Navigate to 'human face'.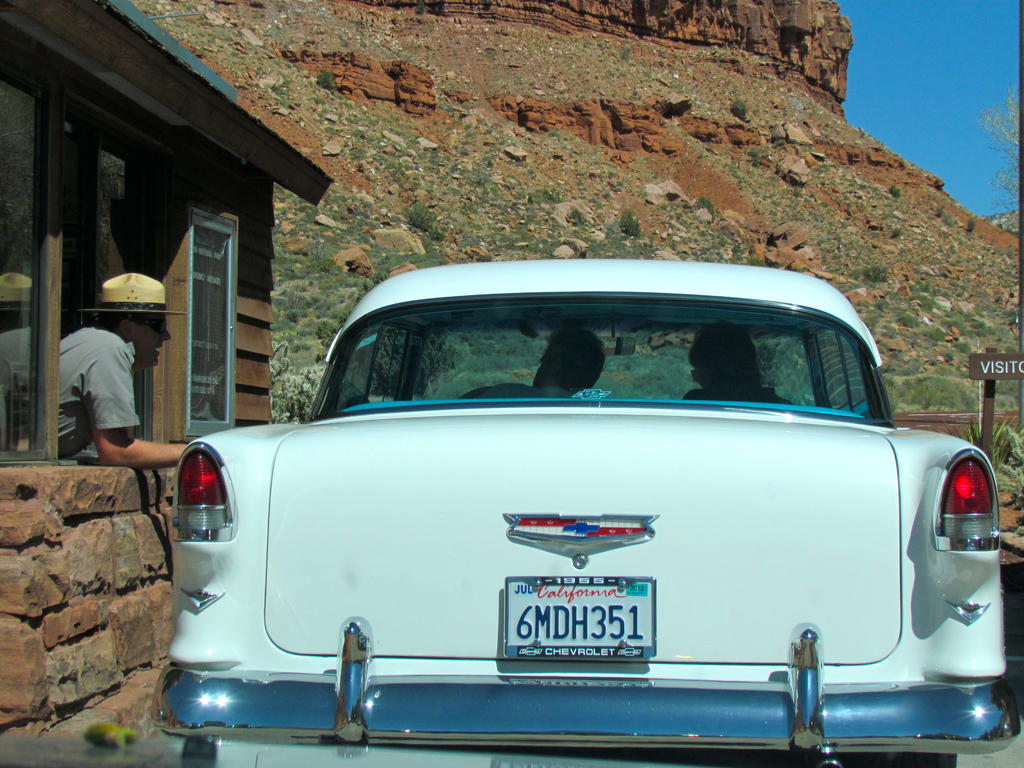
Navigation target: 132, 314, 171, 365.
